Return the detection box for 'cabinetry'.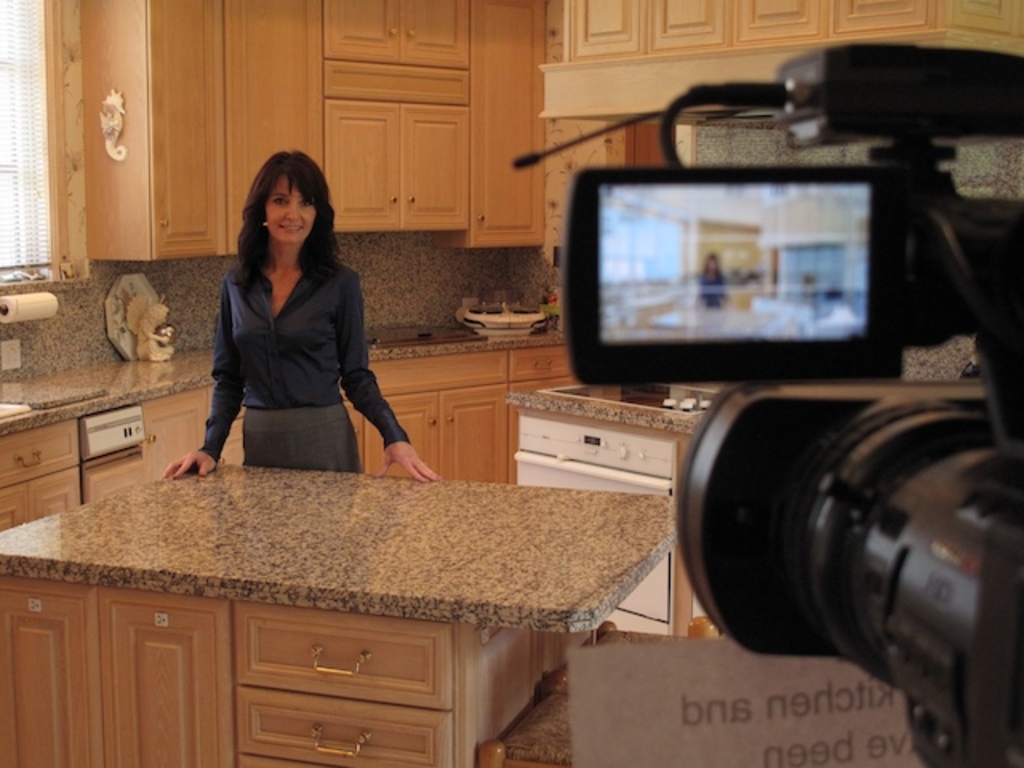
0,570,462,766.
